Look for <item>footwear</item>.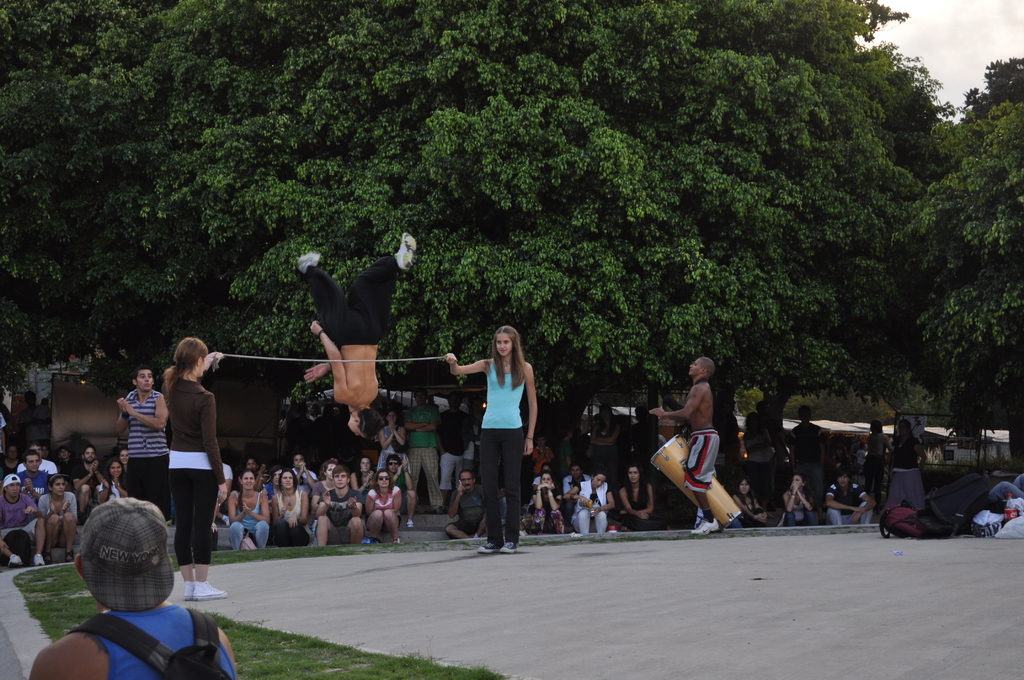
Found: bbox=[184, 582, 193, 601].
